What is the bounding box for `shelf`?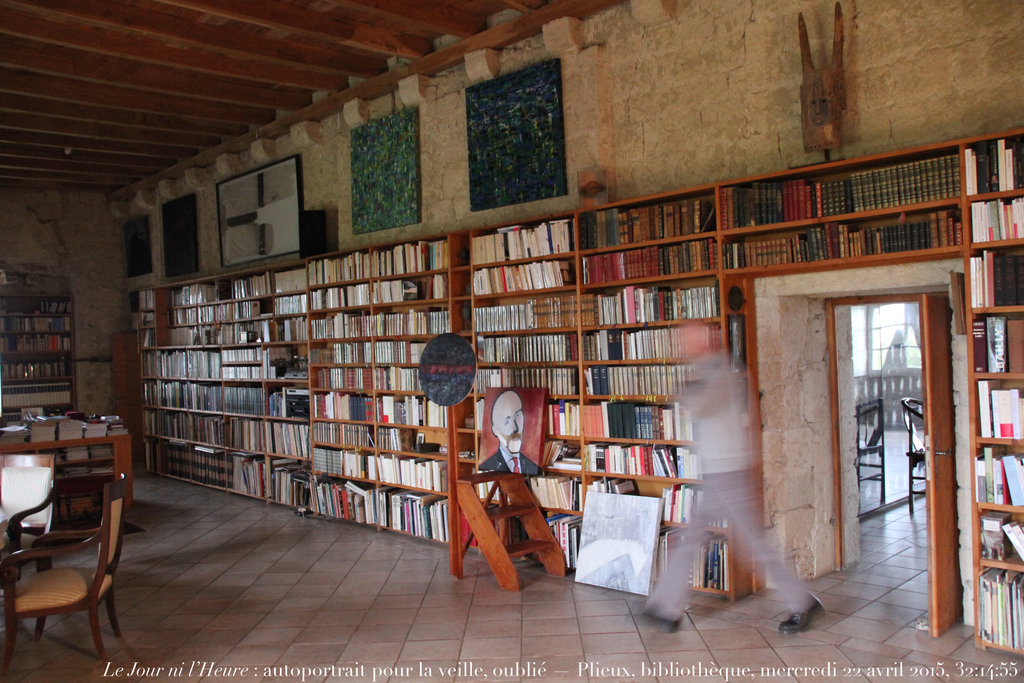
x1=981, y1=570, x2=1023, y2=657.
